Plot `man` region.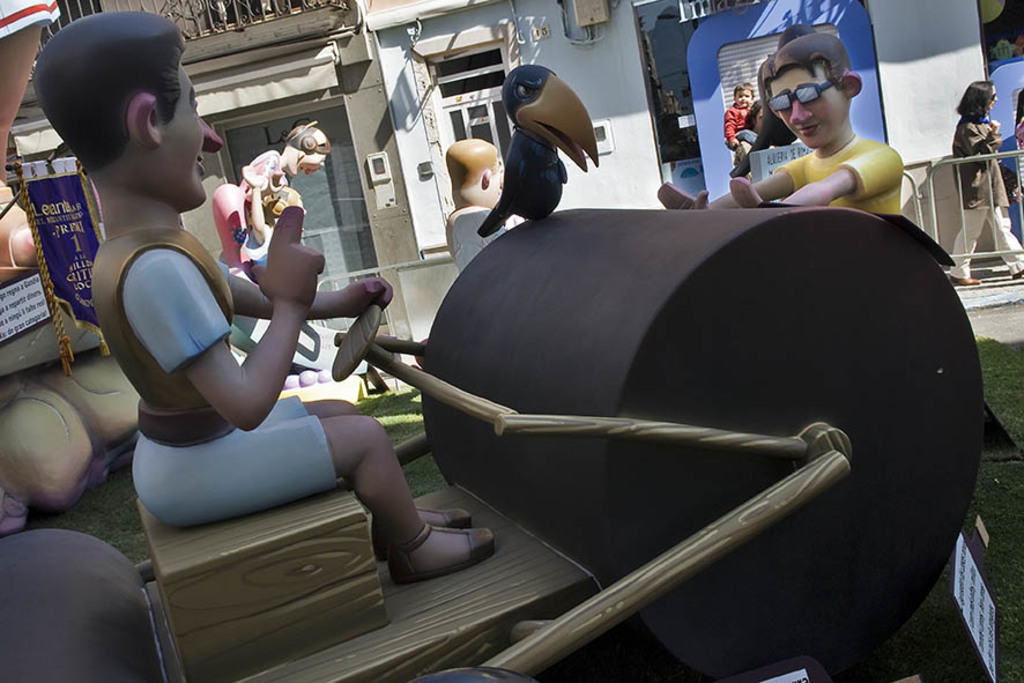
Plotted at 650/31/927/230.
